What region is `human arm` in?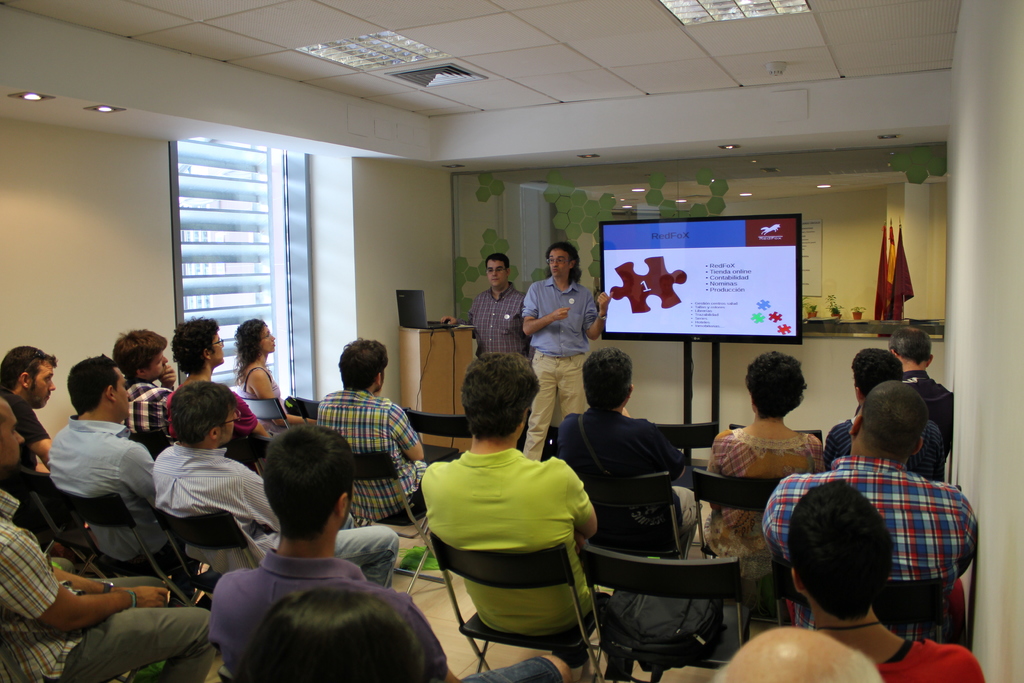
813 436 828 467.
